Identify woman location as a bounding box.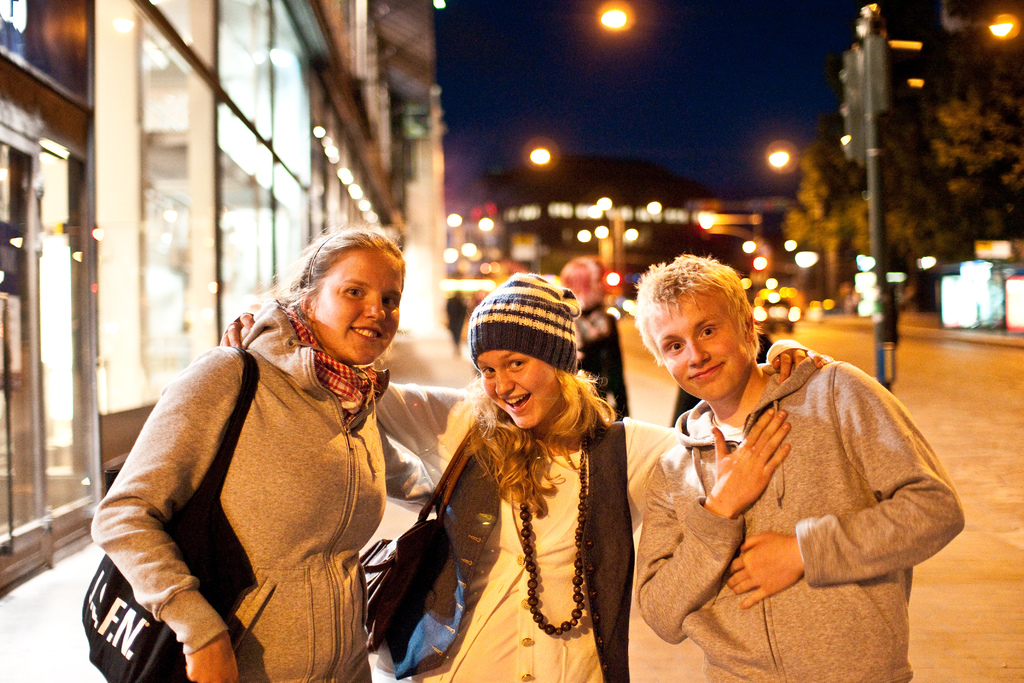
bbox=[101, 215, 436, 671].
